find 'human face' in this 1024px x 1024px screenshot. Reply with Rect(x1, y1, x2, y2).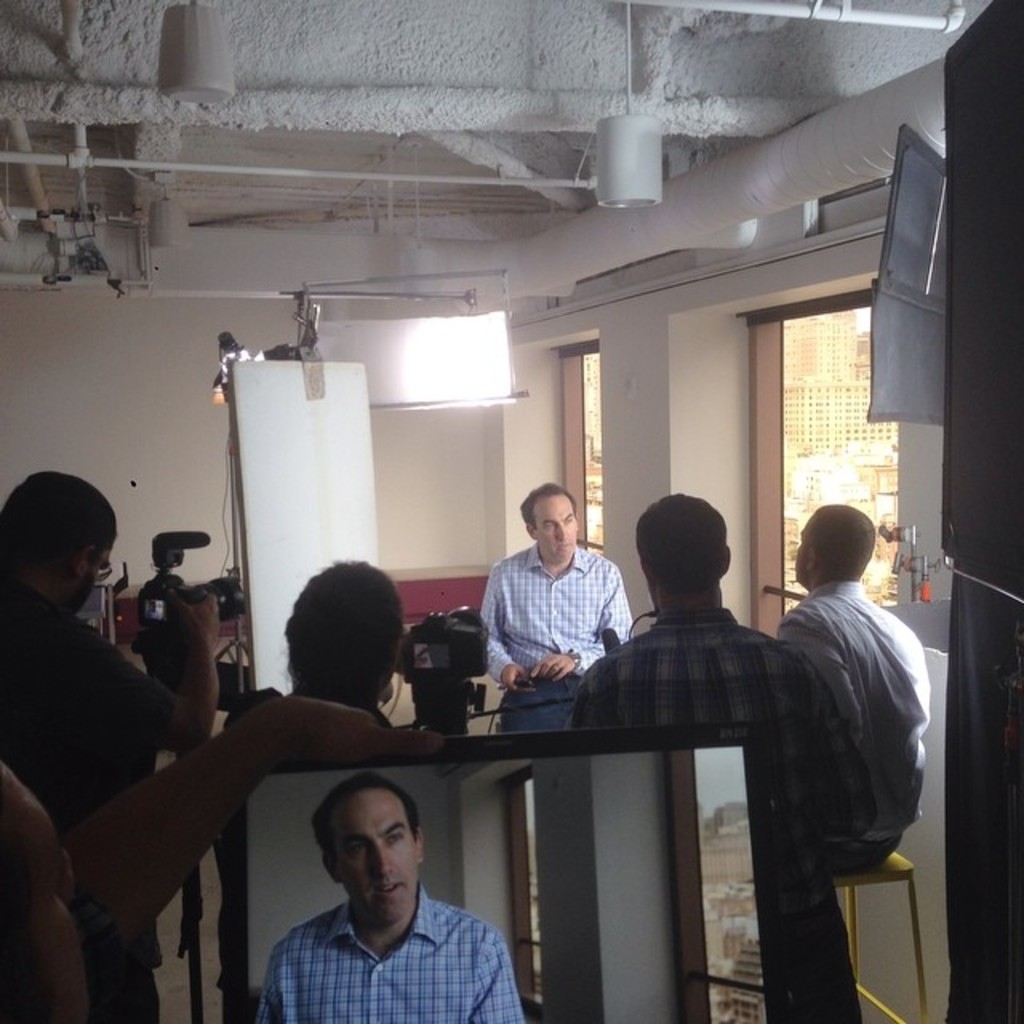
Rect(528, 494, 579, 563).
